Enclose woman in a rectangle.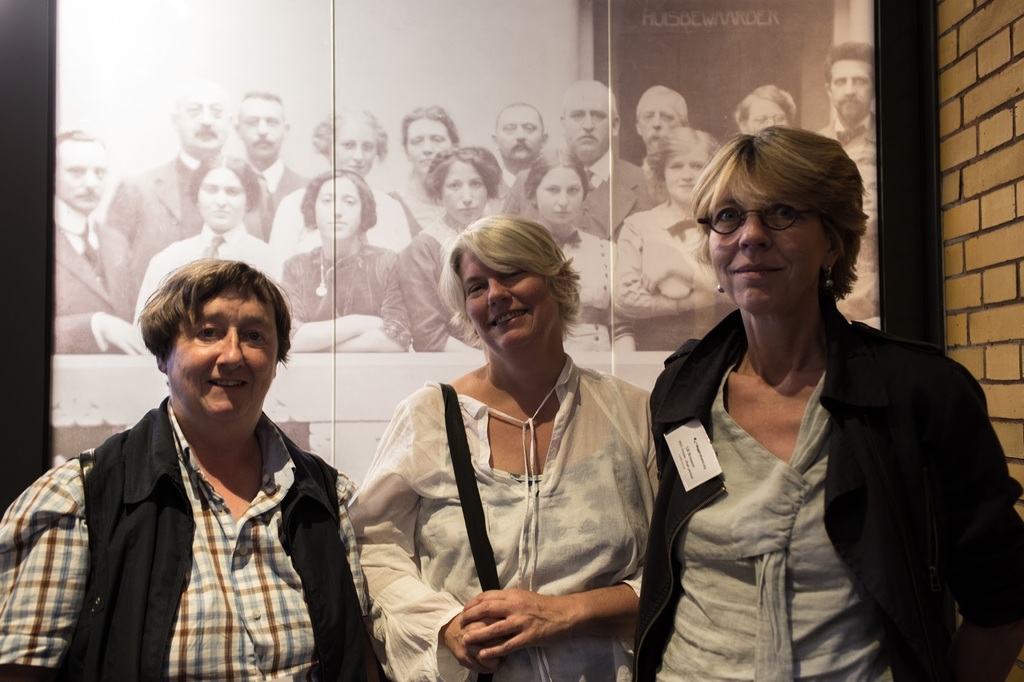
131/159/283/364.
